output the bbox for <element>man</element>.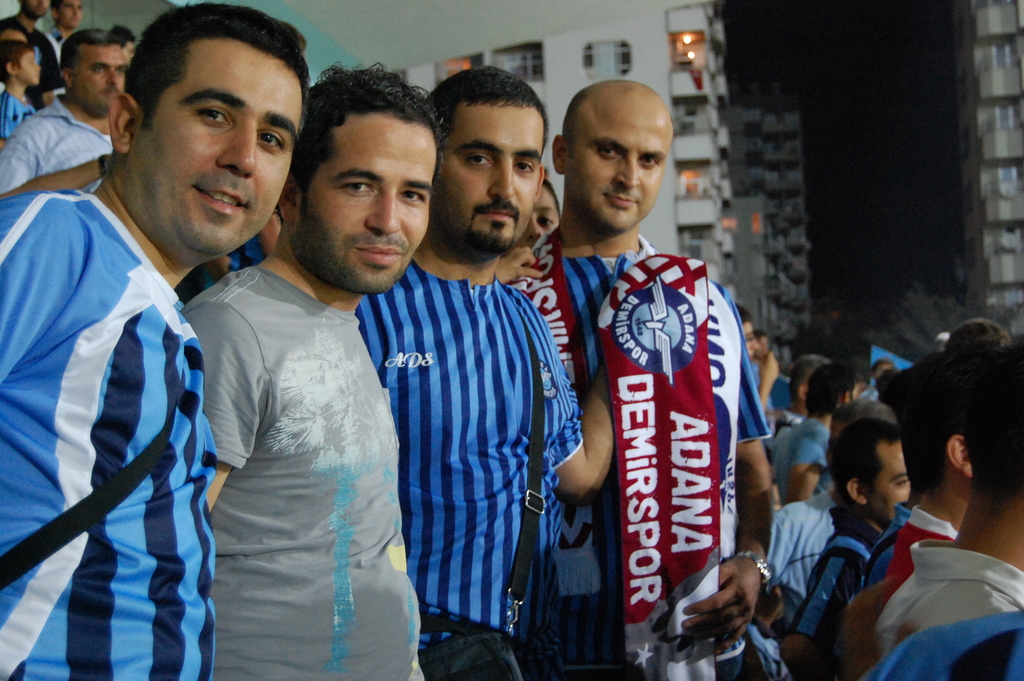
772, 359, 816, 440.
